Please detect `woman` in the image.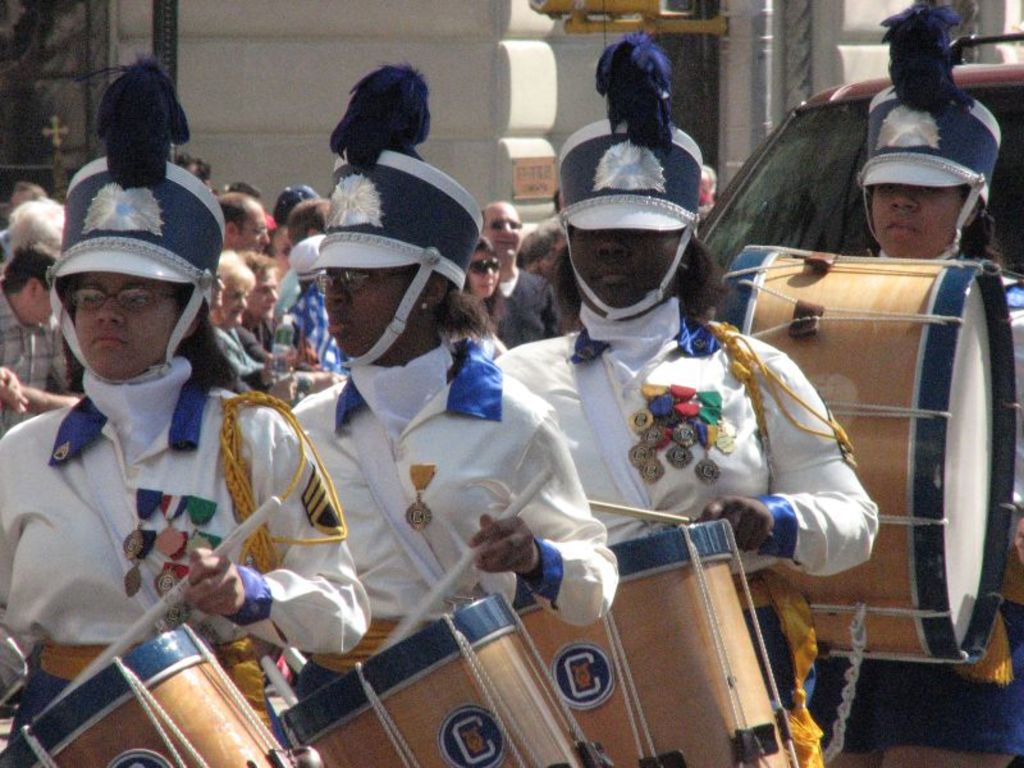
box(285, 146, 620, 707).
